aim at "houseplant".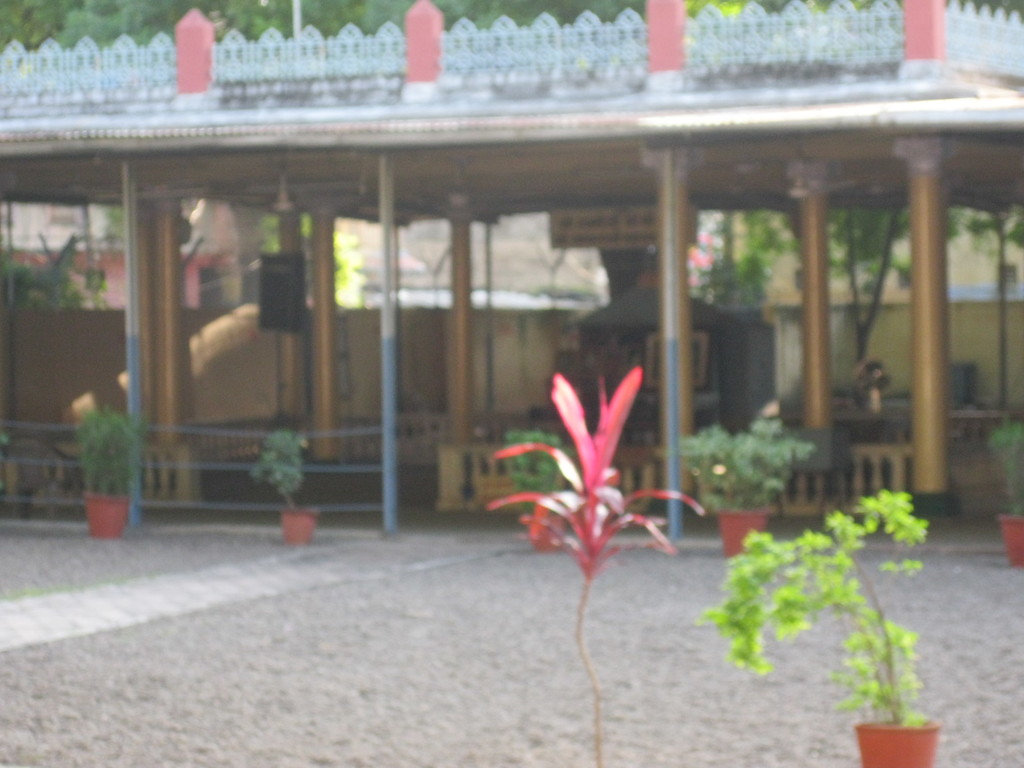
Aimed at <region>888, 396, 1023, 573</region>.
